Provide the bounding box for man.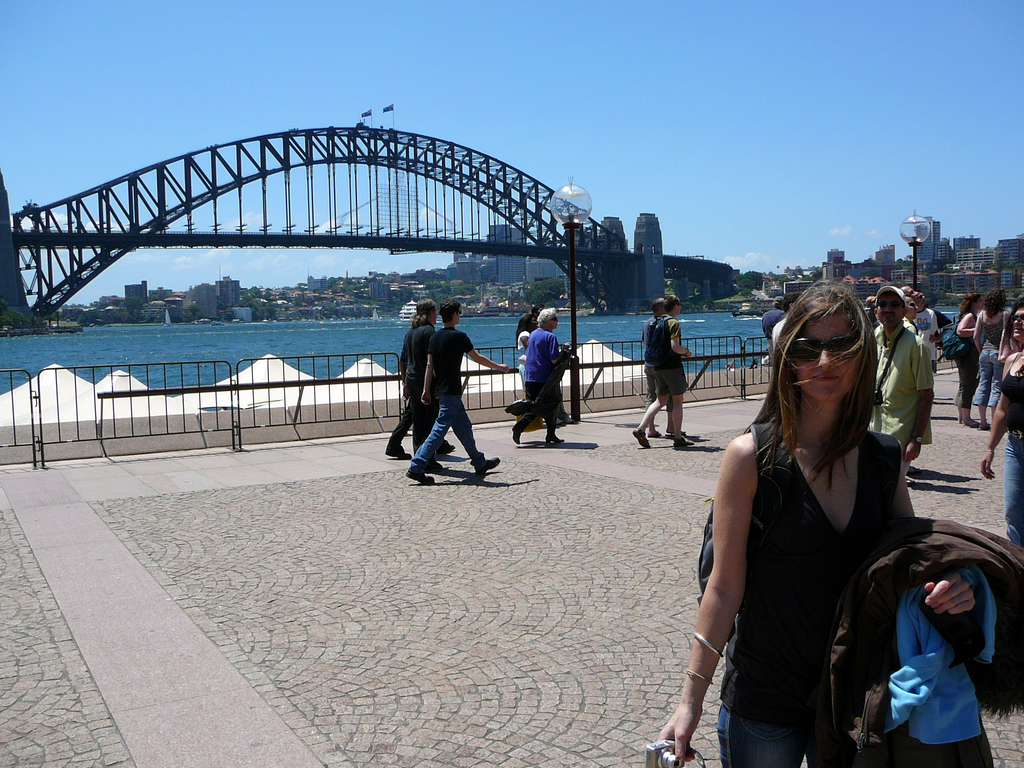
644, 298, 686, 439.
